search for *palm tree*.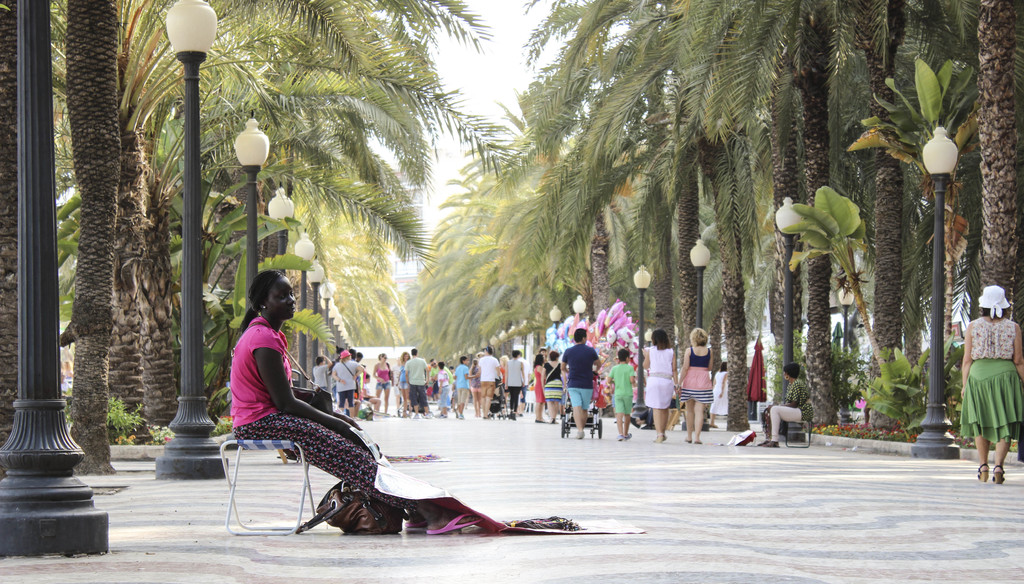
Found at 902:0:1016:368.
